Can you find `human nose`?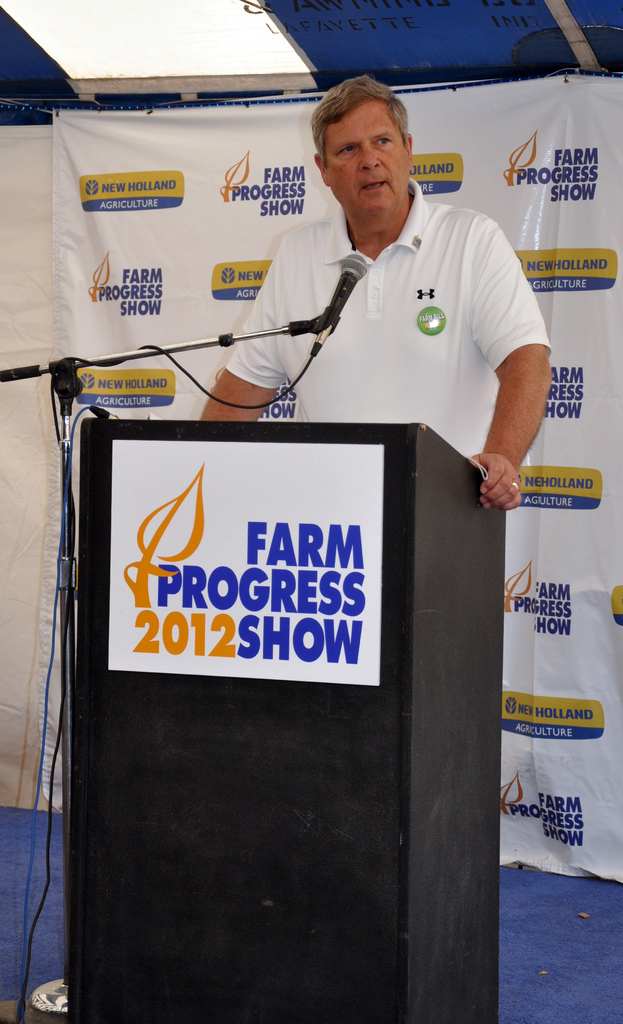
Yes, bounding box: <region>358, 144, 380, 168</region>.
